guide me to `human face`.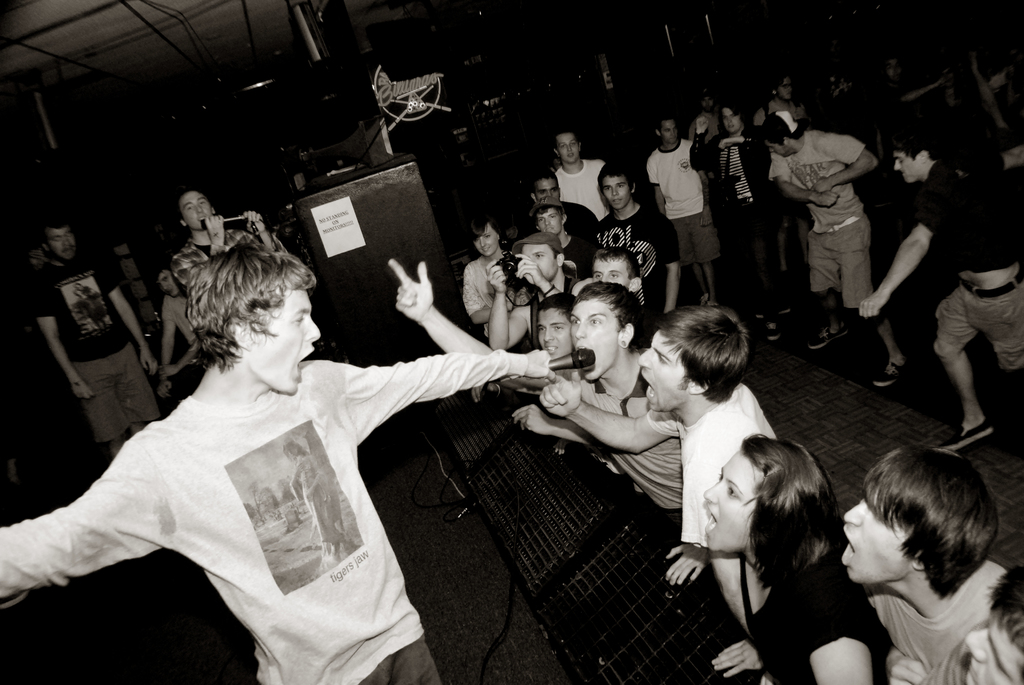
Guidance: left=534, top=177, right=561, bottom=196.
